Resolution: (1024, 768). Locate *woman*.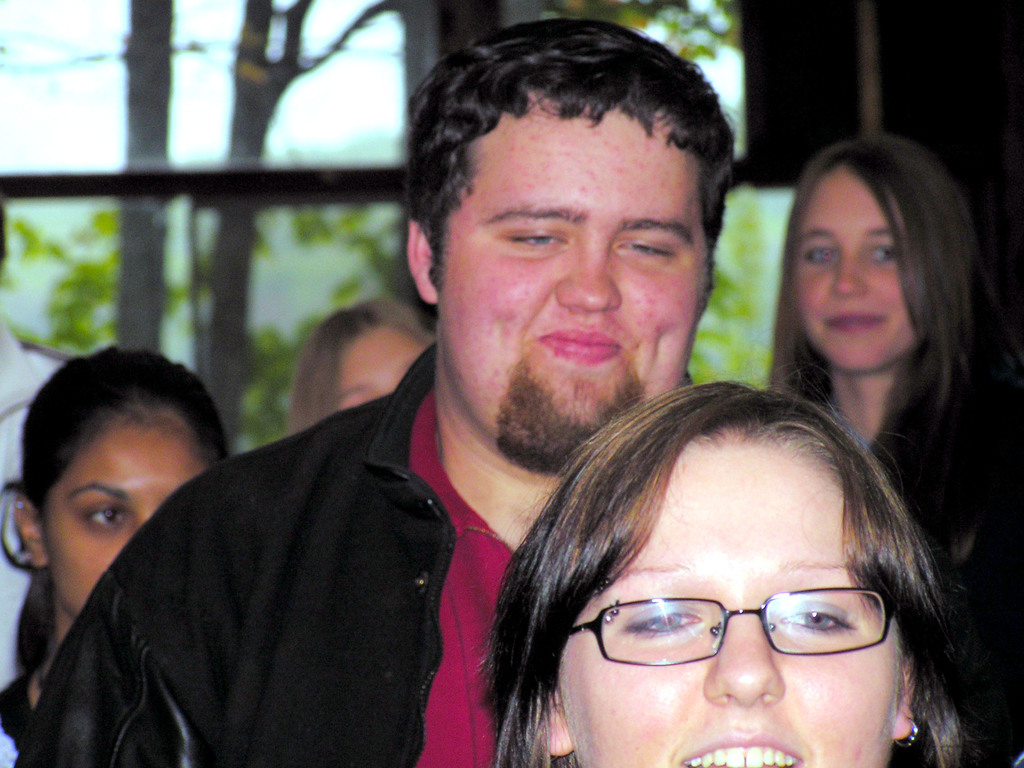
rect(483, 378, 990, 767).
